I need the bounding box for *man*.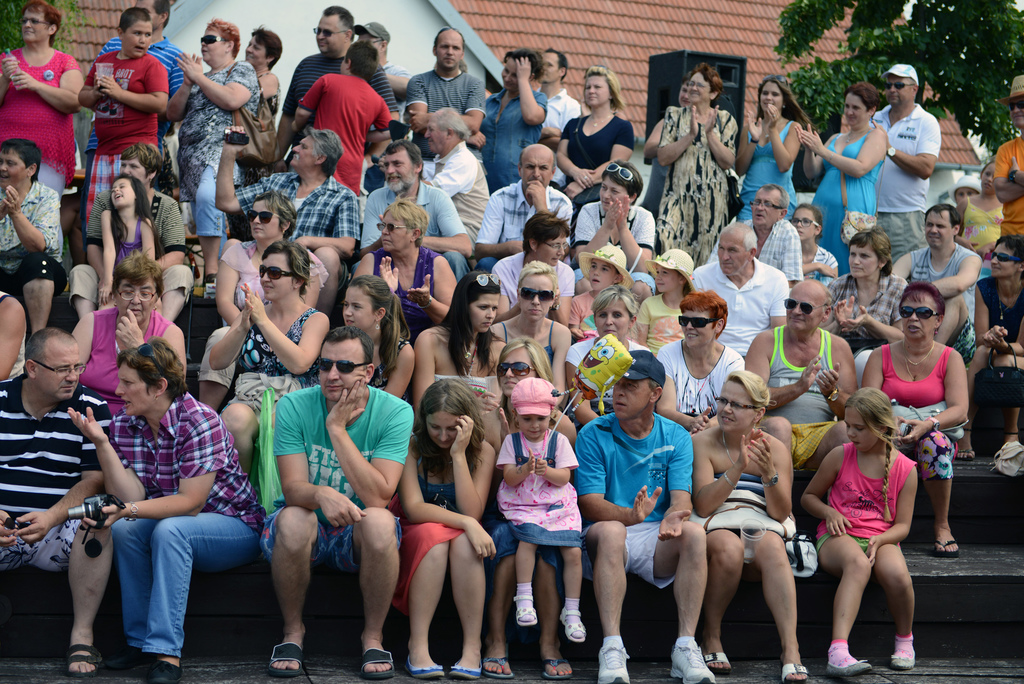
Here it is: 400 26 493 231.
